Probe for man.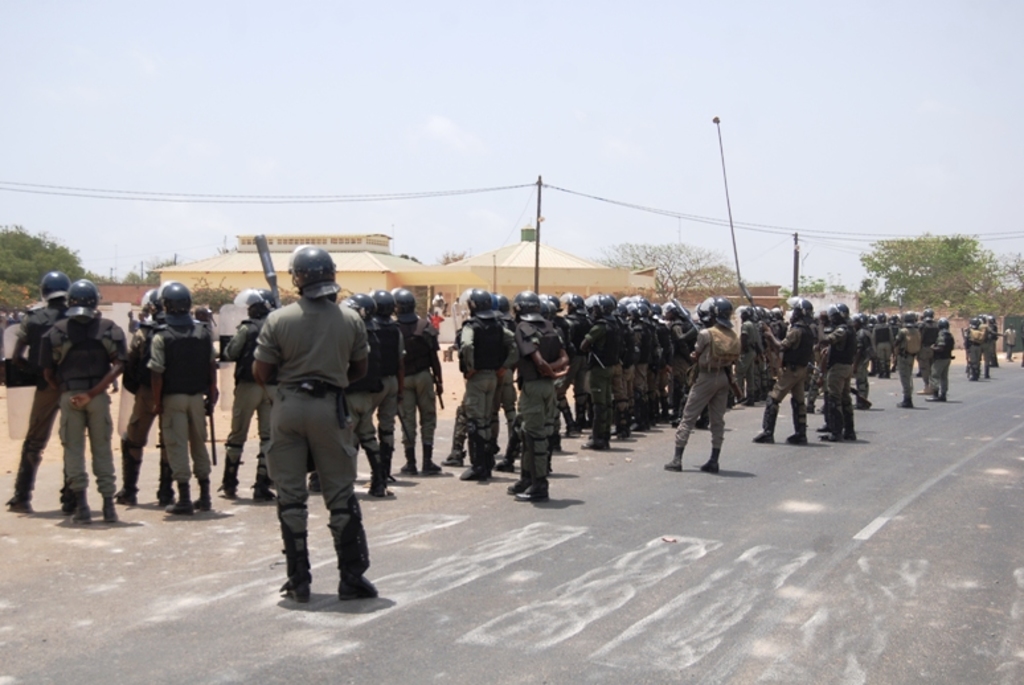
Probe result: {"x1": 324, "y1": 288, "x2": 398, "y2": 500}.
